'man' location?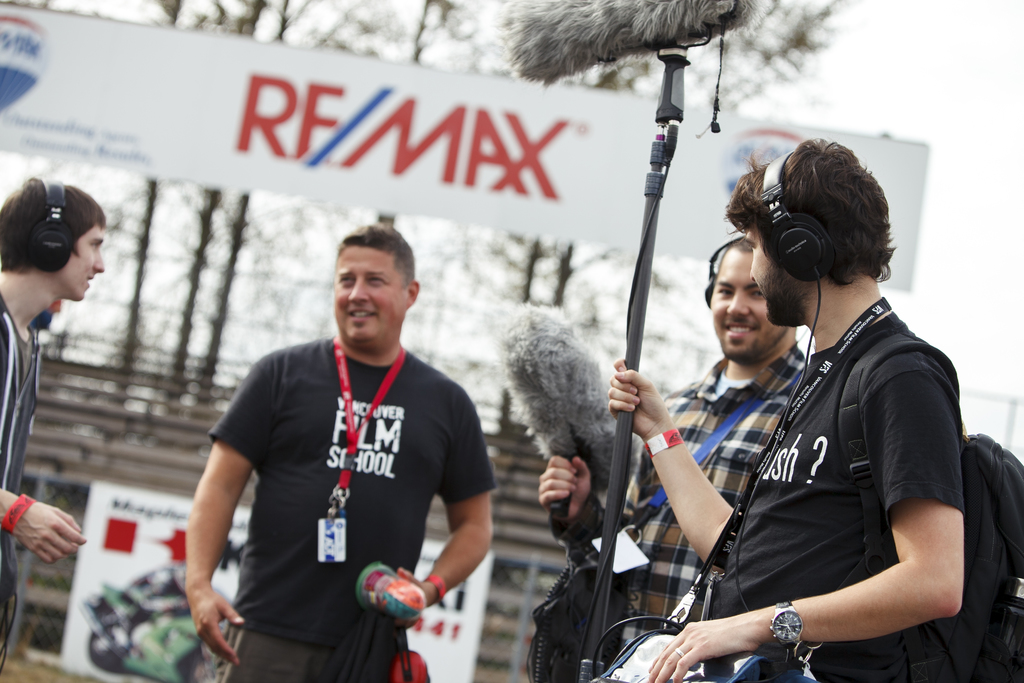
604, 140, 975, 682
